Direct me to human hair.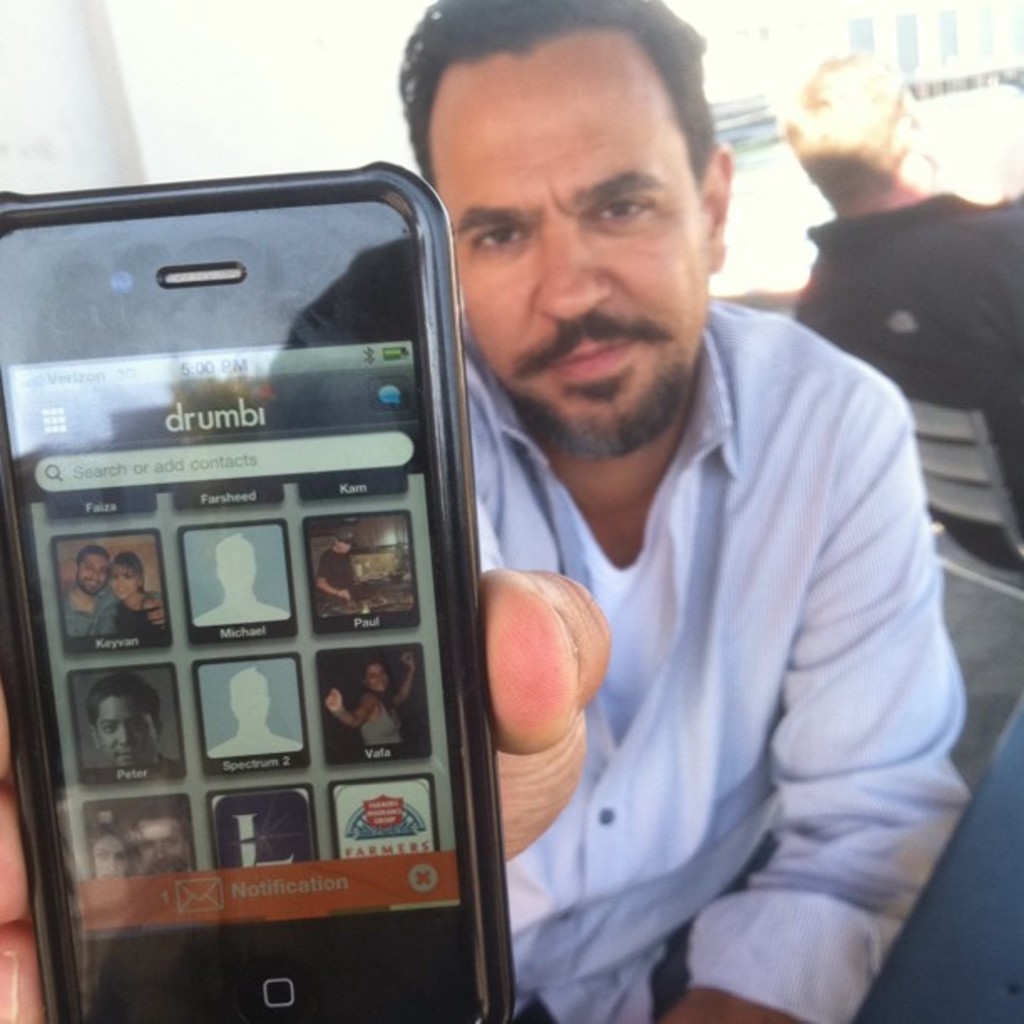
Direction: left=79, top=545, right=114, bottom=574.
